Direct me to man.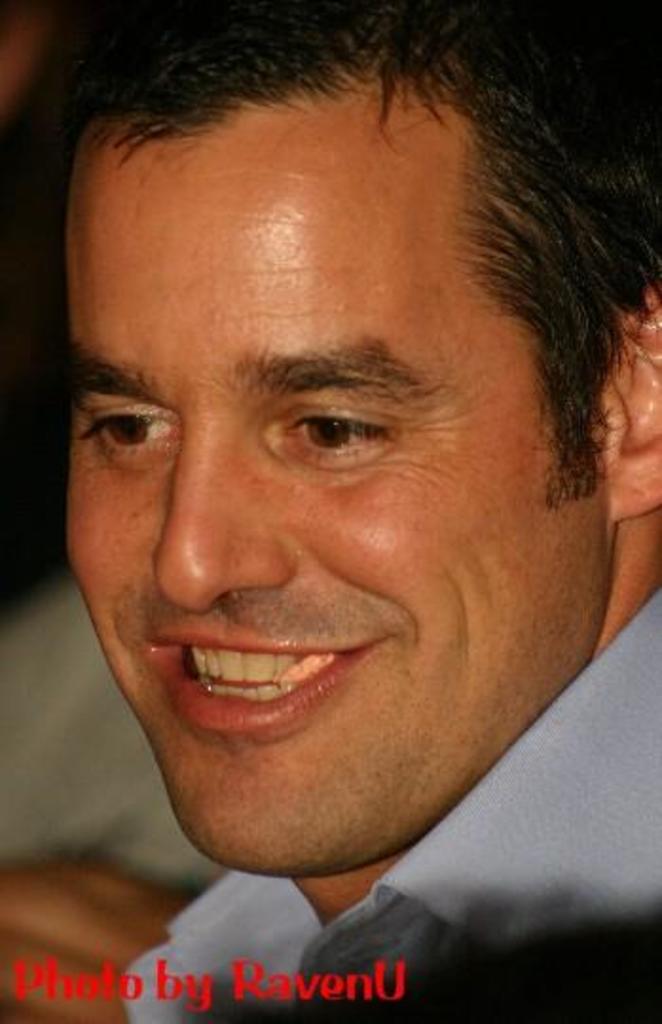
Direction: (4,82,661,967).
